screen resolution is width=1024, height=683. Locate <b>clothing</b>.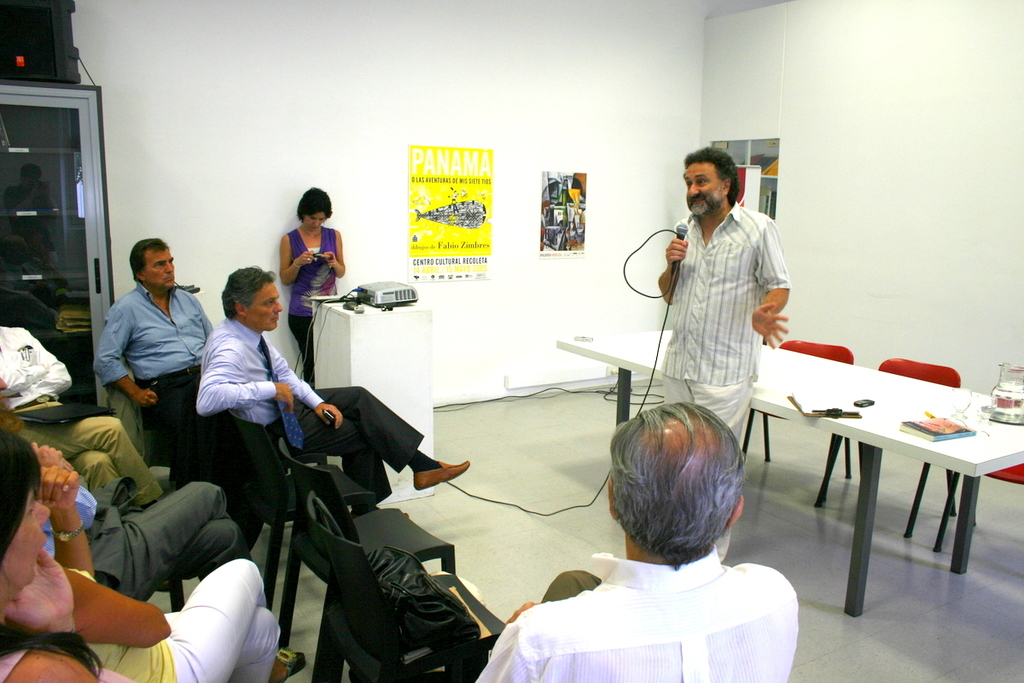
l=93, t=279, r=225, b=467.
